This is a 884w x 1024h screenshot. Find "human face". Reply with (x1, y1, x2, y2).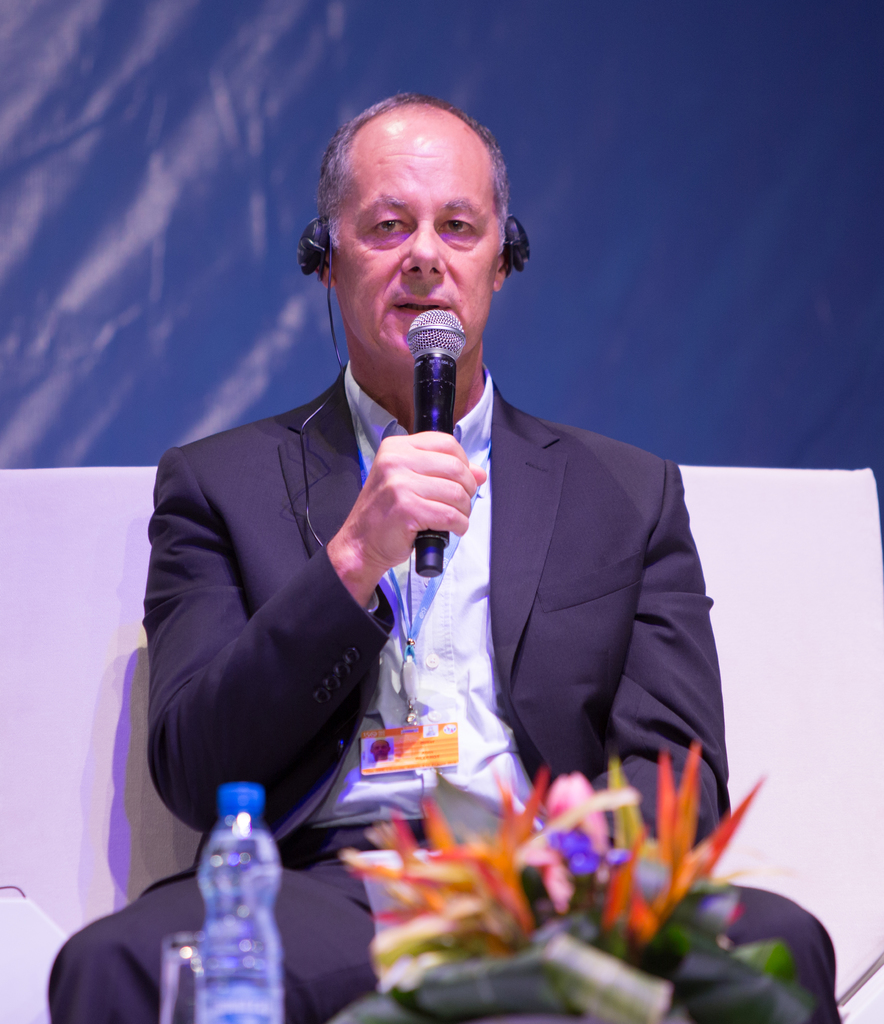
(326, 130, 496, 361).
